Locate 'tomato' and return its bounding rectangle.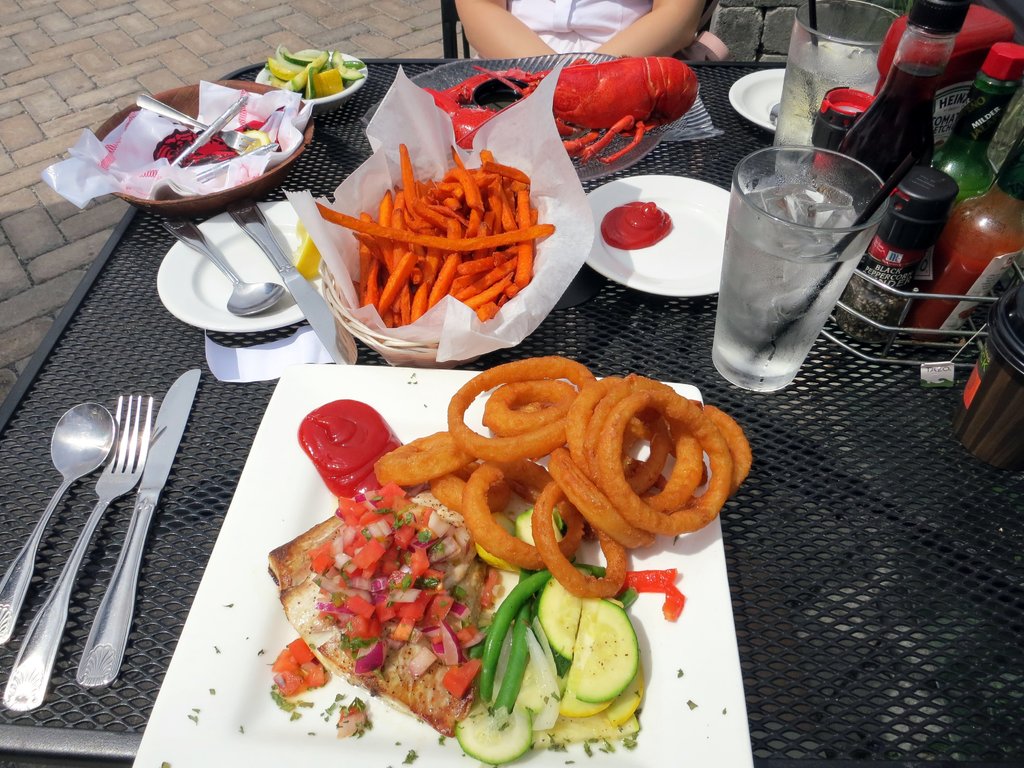
[346, 596, 371, 617].
